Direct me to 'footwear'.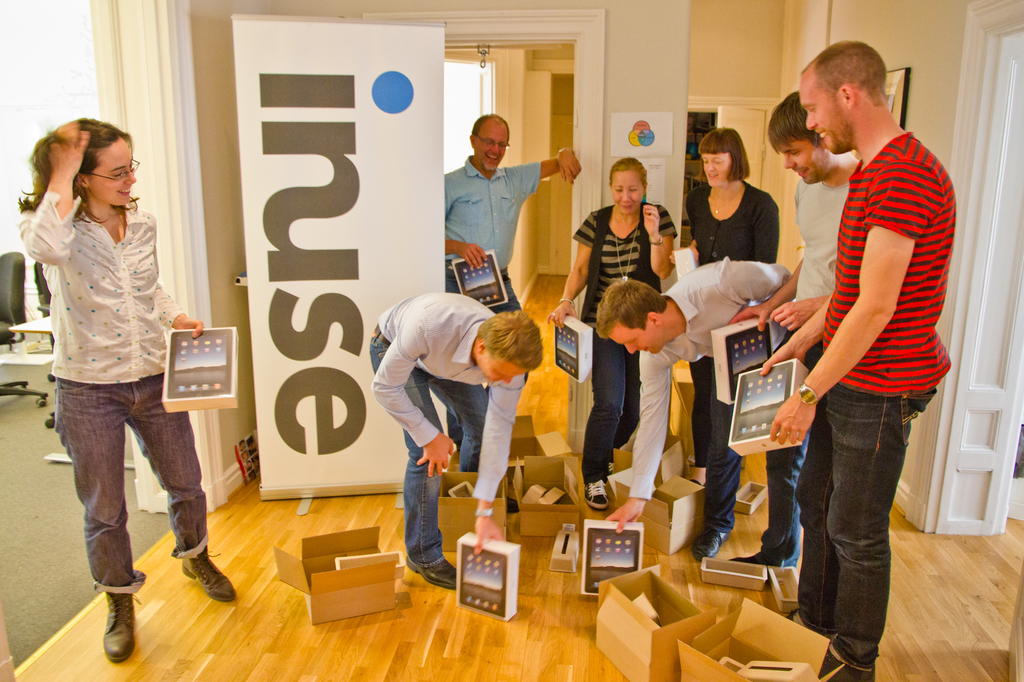
Direction: [816, 640, 876, 681].
